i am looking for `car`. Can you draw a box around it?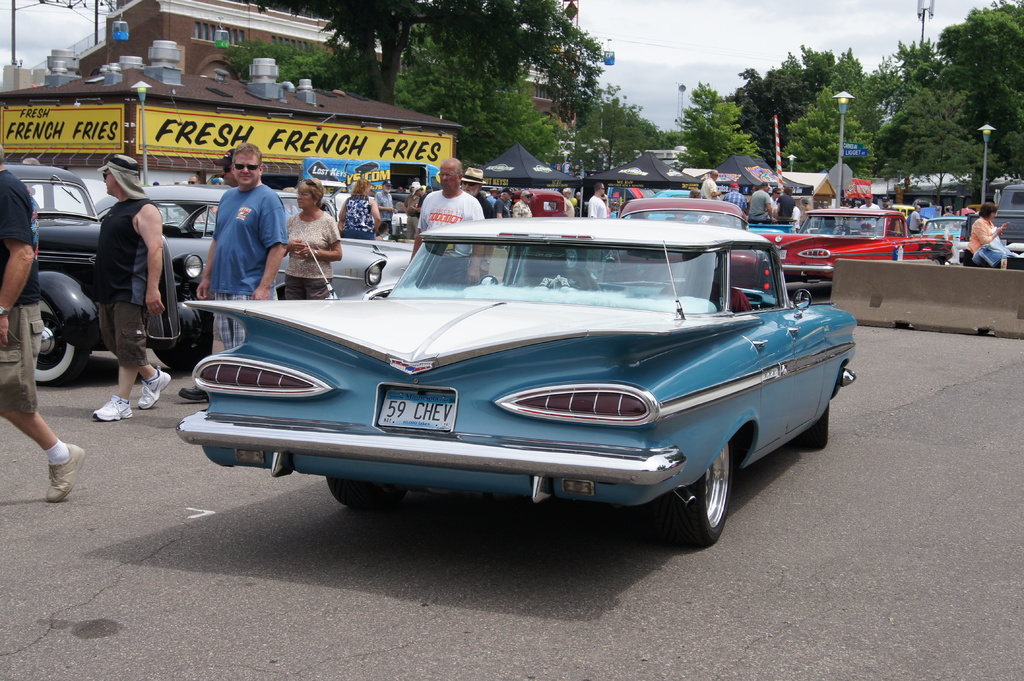
Sure, the bounding box is bbox=(779, 198, 955, 277).
